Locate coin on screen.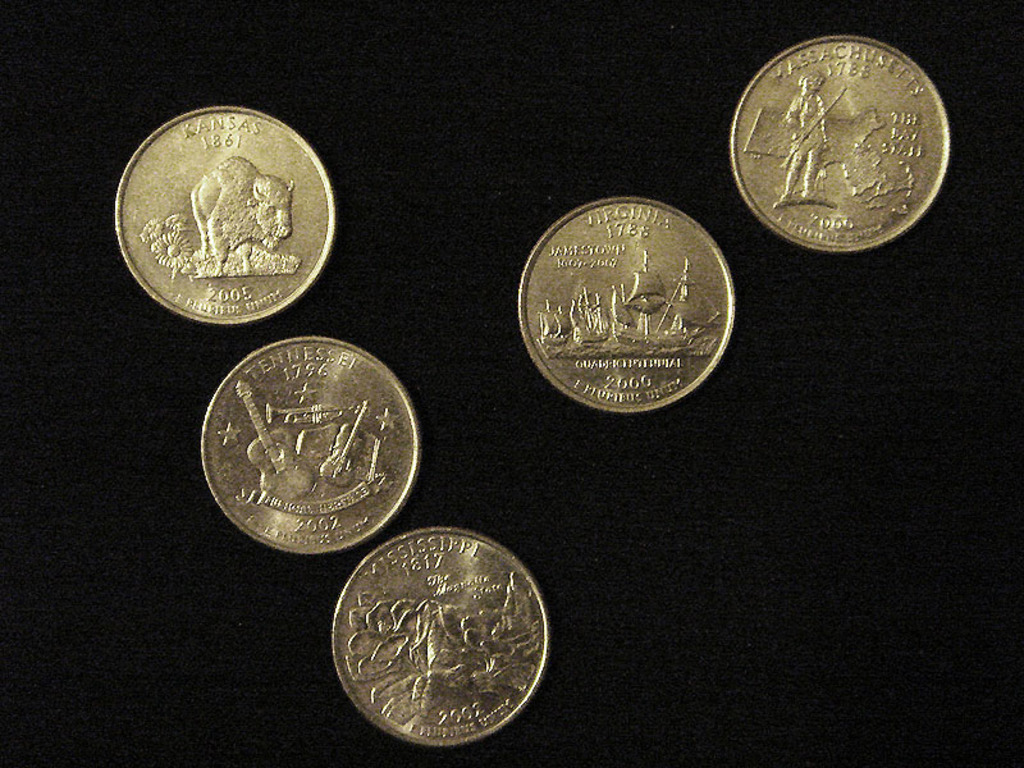
On screen at <region>204, 337, 422, 561</region>.
